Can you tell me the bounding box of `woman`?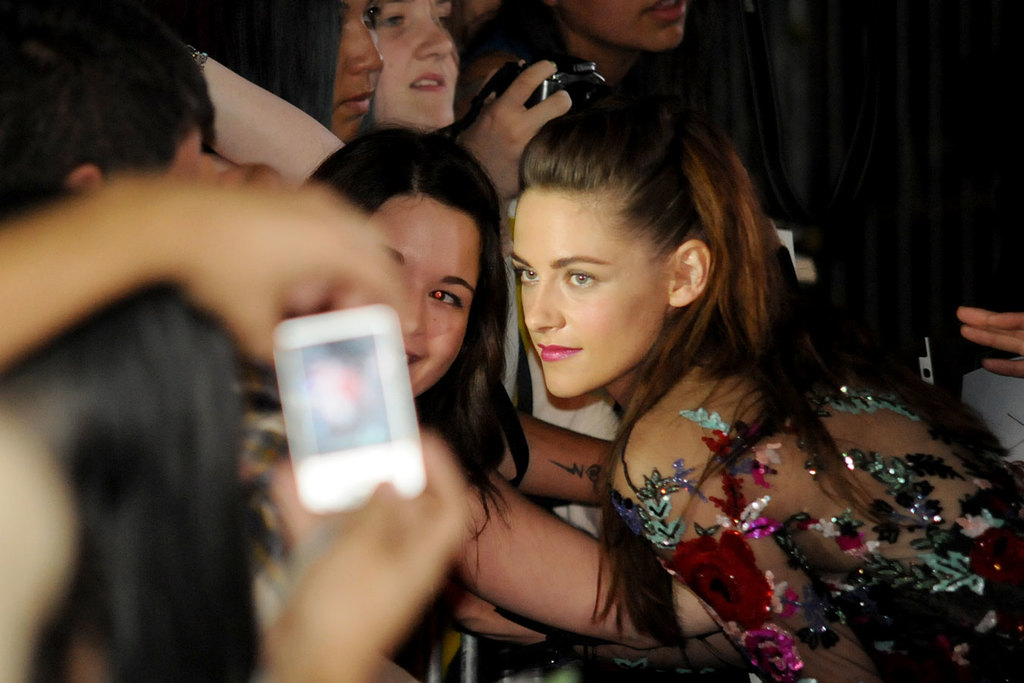
l=174, t=0, r=387, b=148.
